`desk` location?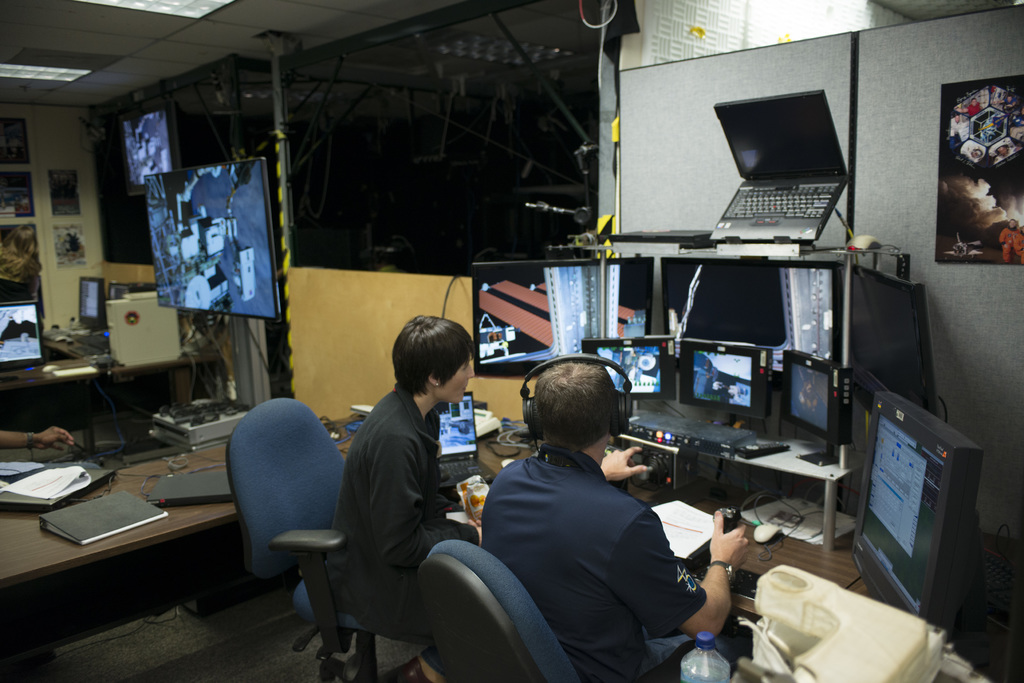
rect(0, 414, 369, 682)
